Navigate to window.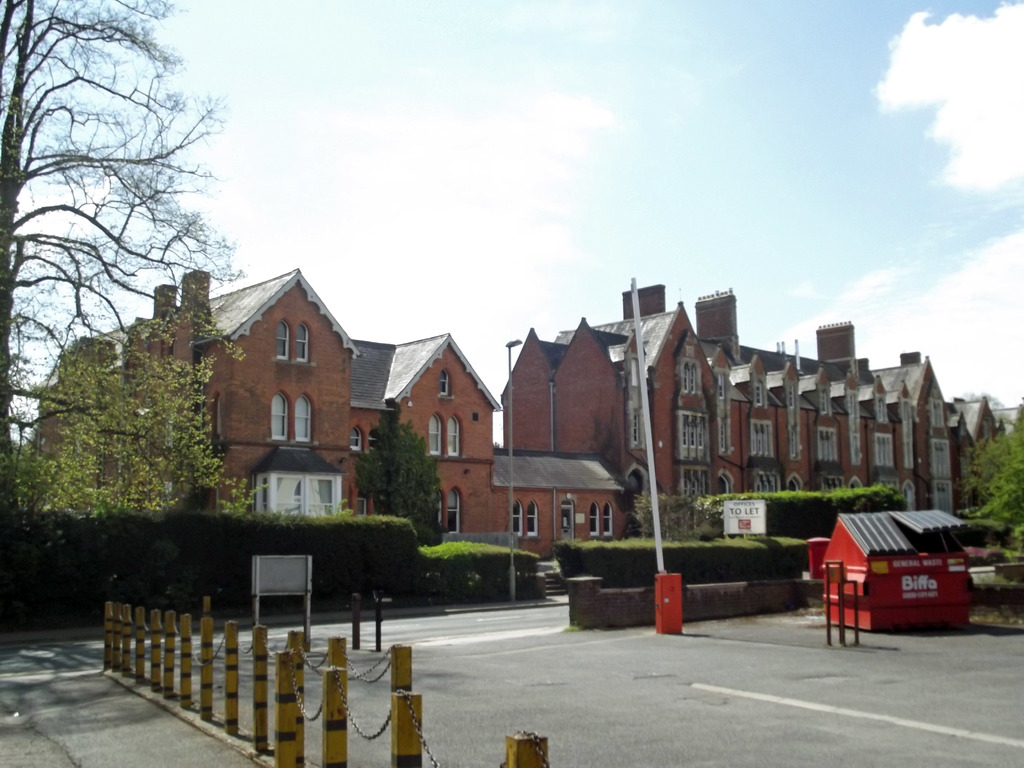
Navigation target: bbox(752, 380, 769, 410).
